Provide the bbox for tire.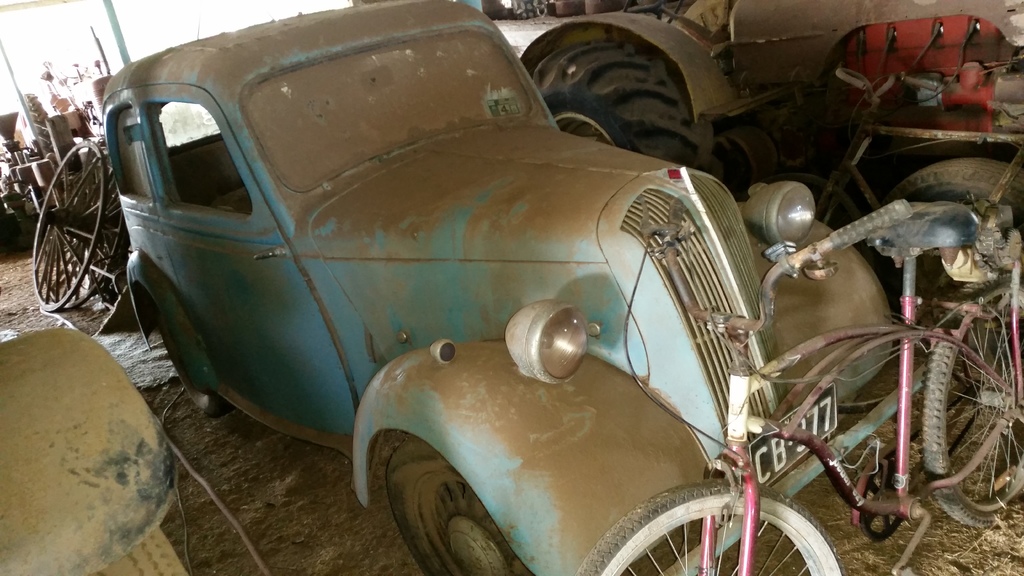
{"left": 924, "top": 280, "right": 1023, "bottom": 524}.
